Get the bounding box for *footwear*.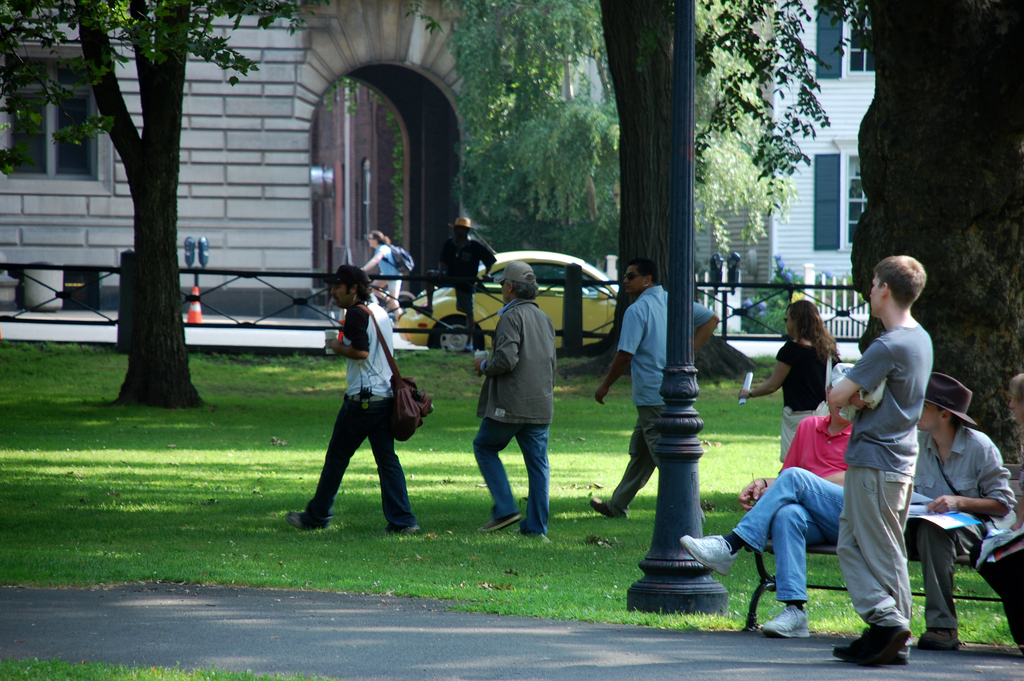
[592, 493, 620, 516].
